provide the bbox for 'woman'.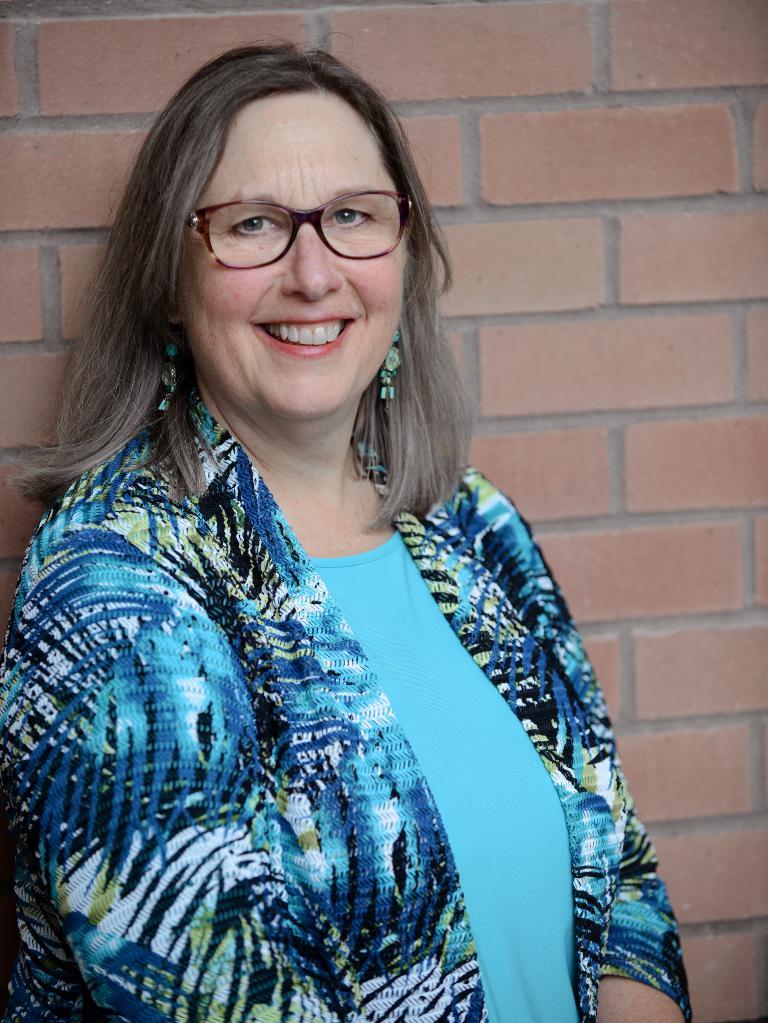
x1=0 y1=59 x2=692 y2=1022.
